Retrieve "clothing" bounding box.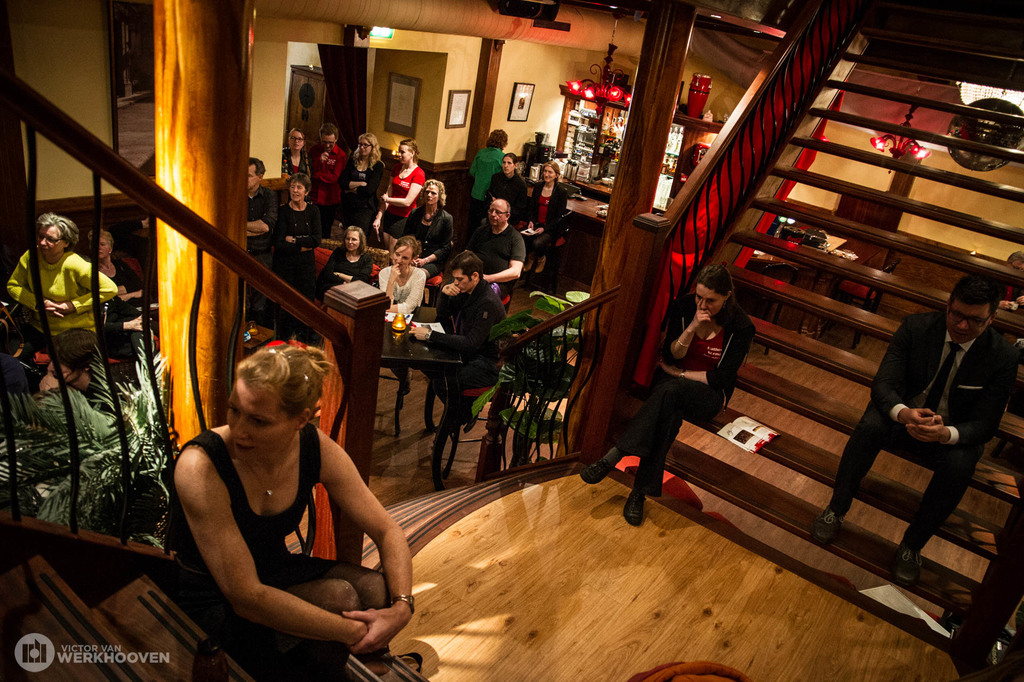
Bounding box: left=474, top=143, right=507, bottom=215.
